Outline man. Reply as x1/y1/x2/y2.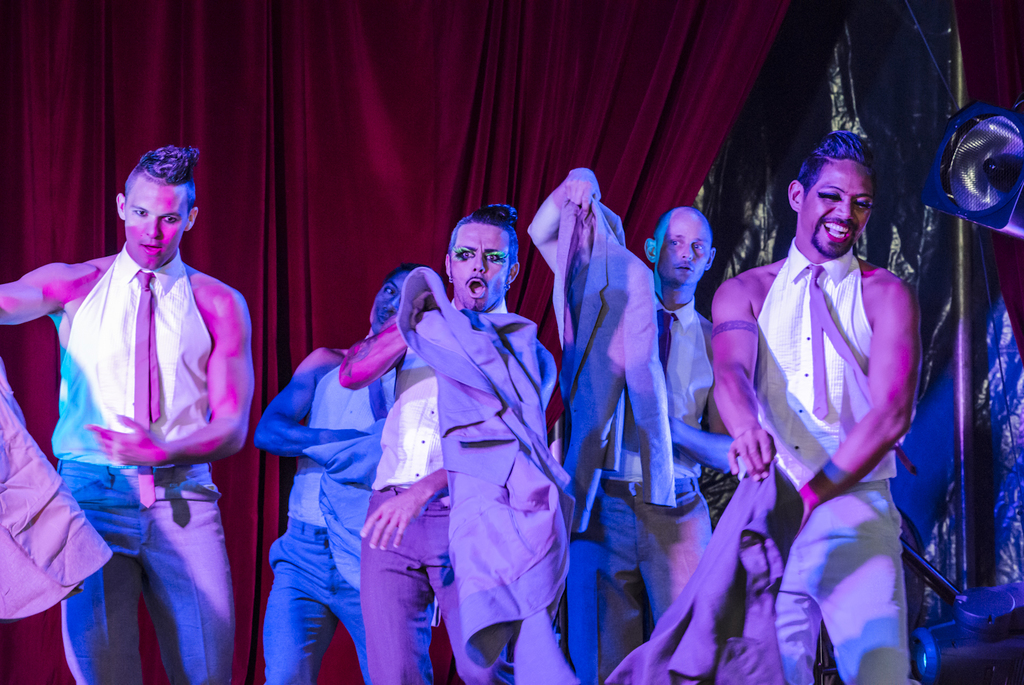
709/131/922/684.
